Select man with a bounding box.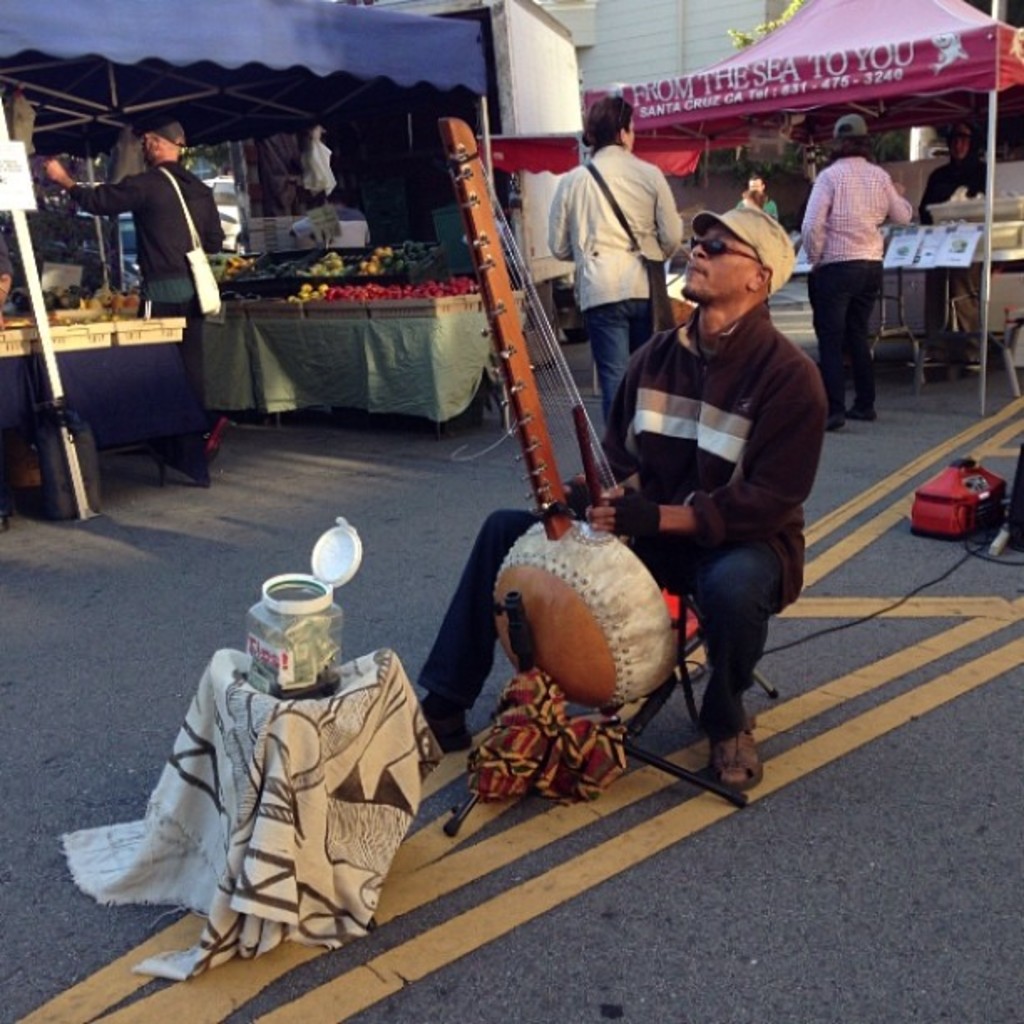
[x1=919, y1=119, x2=996, y2=370].
